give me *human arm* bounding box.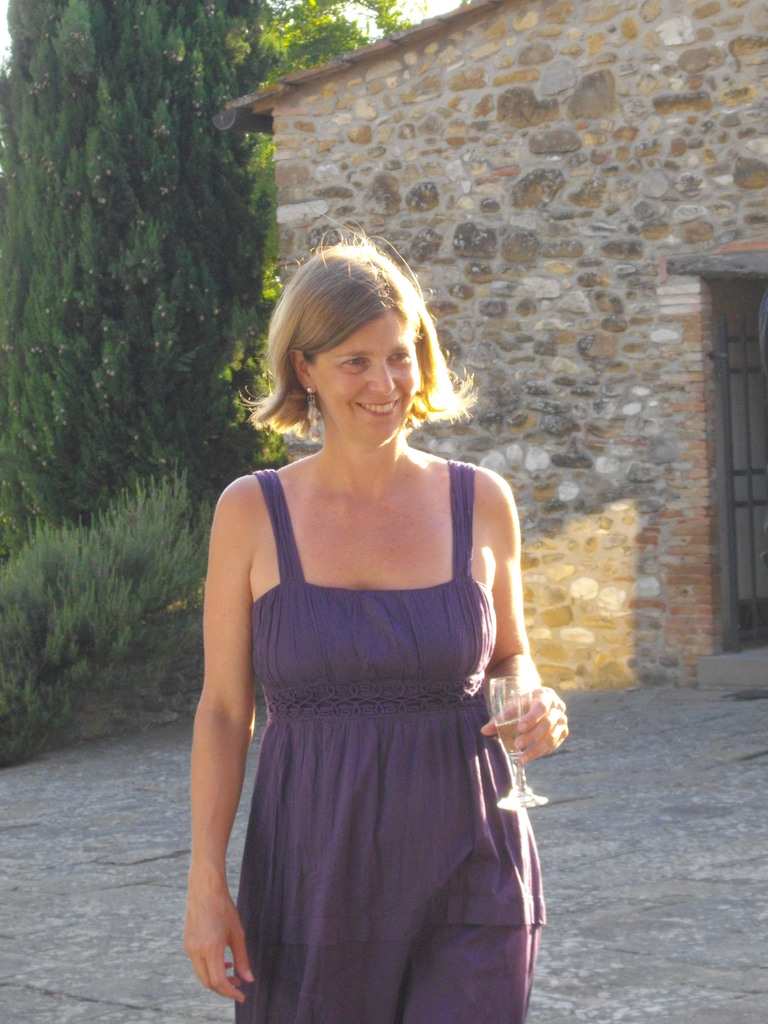
[x1=461, y1=461, x2=580, y2=762].
